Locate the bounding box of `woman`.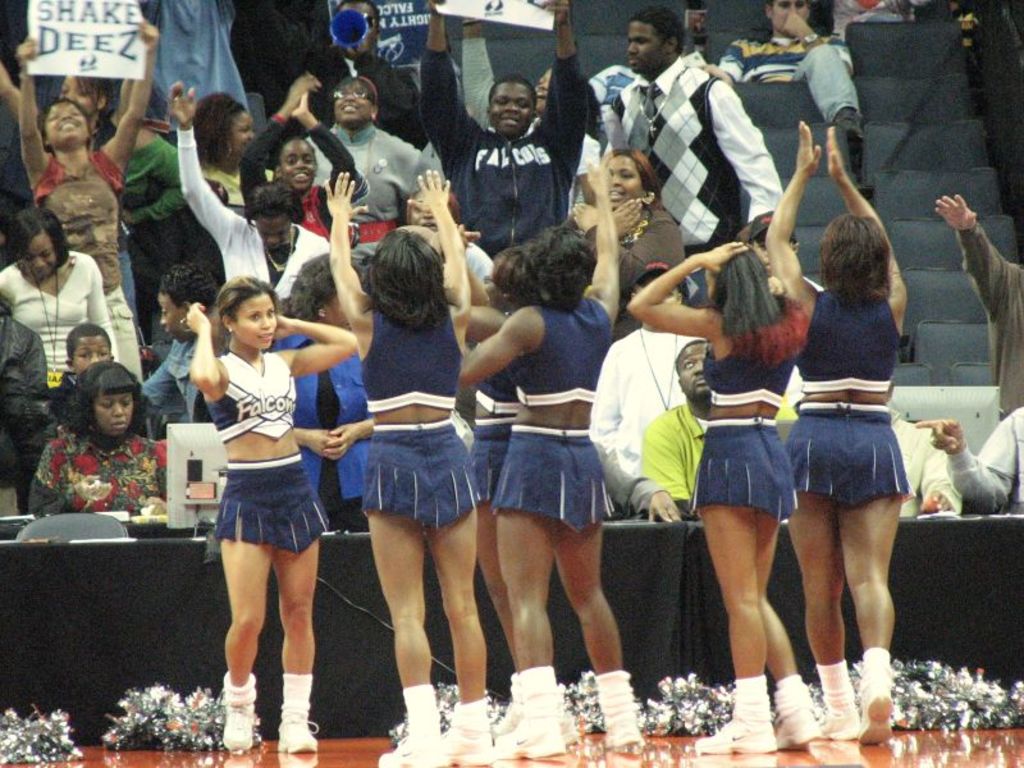
Bounding box: bbox=(763, 120, 916, 740).
